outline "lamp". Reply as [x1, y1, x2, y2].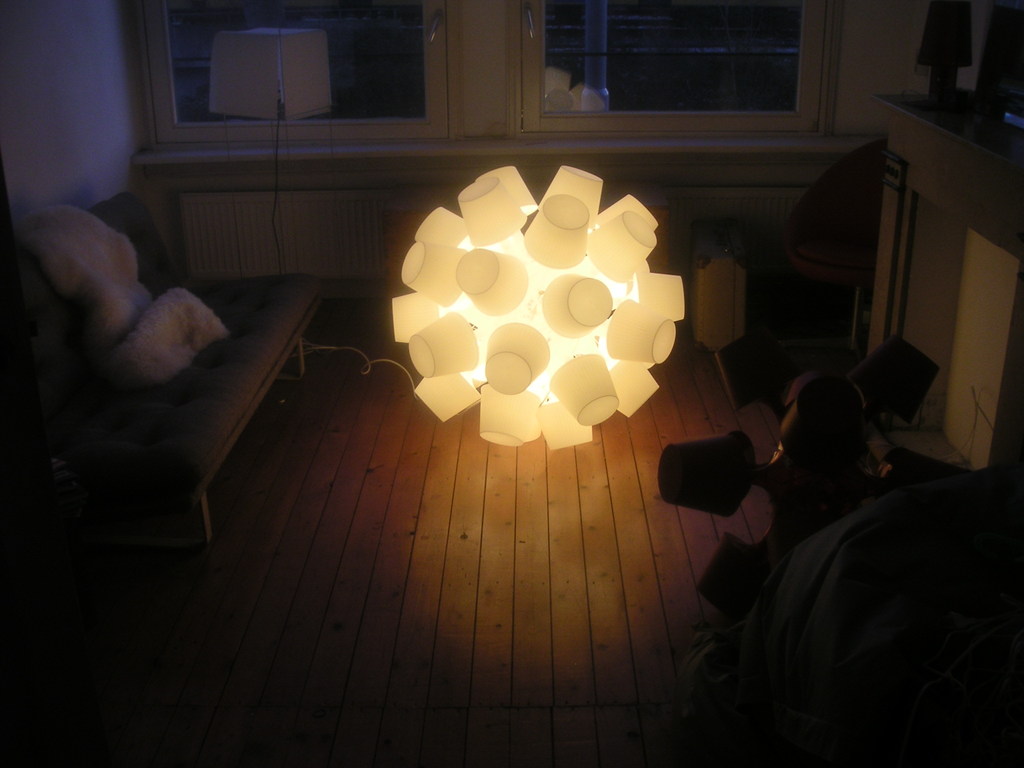
[355, 138, 701, 502].
